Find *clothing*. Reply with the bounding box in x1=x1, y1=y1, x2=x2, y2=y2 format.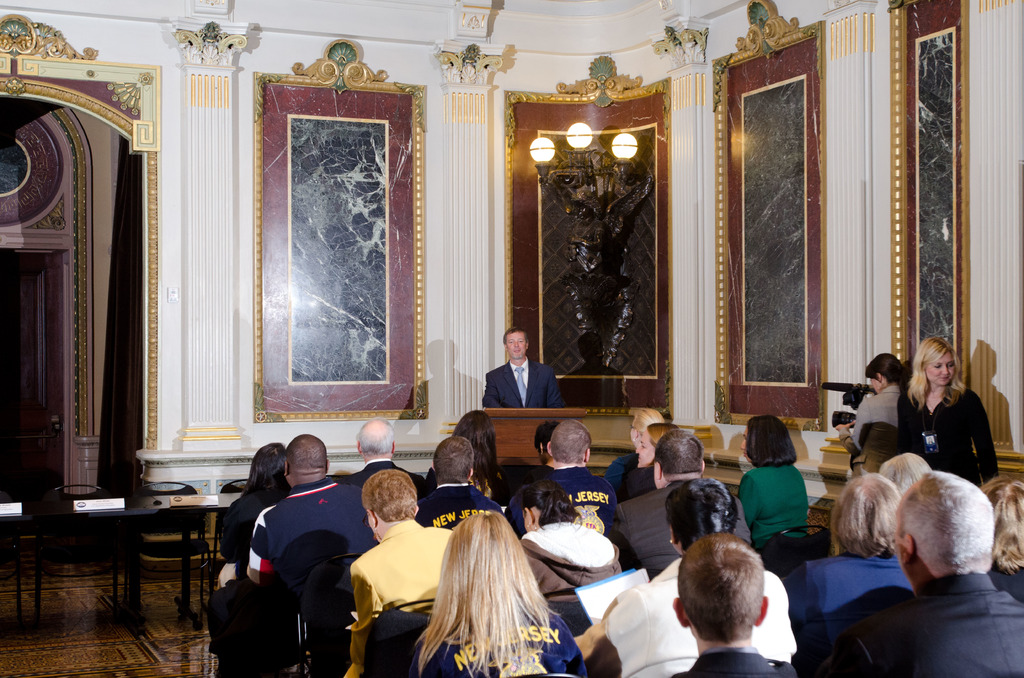
x1=783, y1=561, x2=918, y2=626.
